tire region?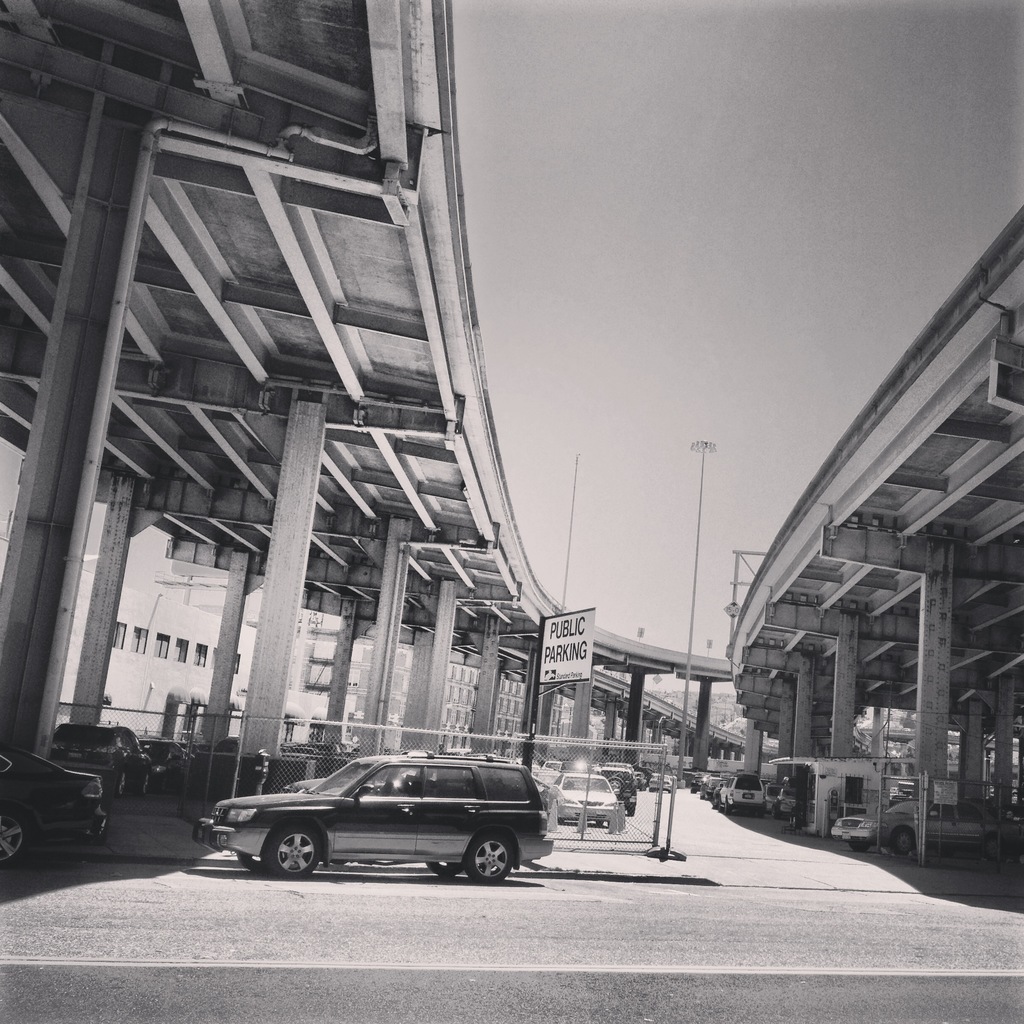
left=260, top=820, right=321, bottom=883
